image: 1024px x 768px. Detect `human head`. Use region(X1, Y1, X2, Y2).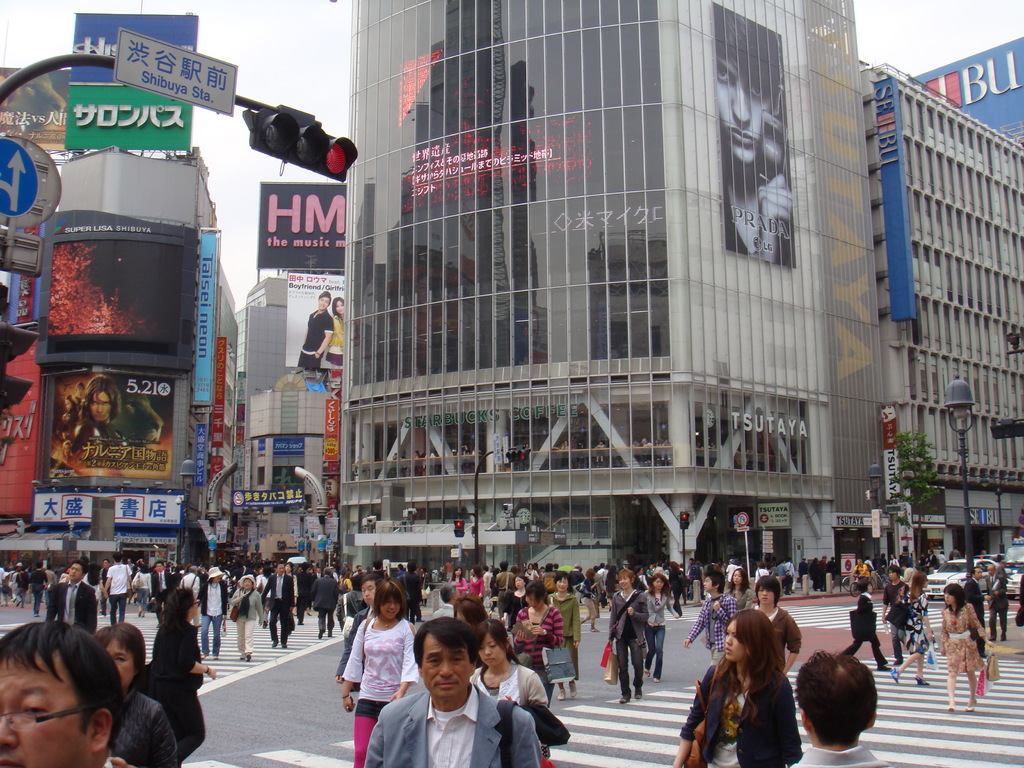
region(163, 589, 199, 621).
